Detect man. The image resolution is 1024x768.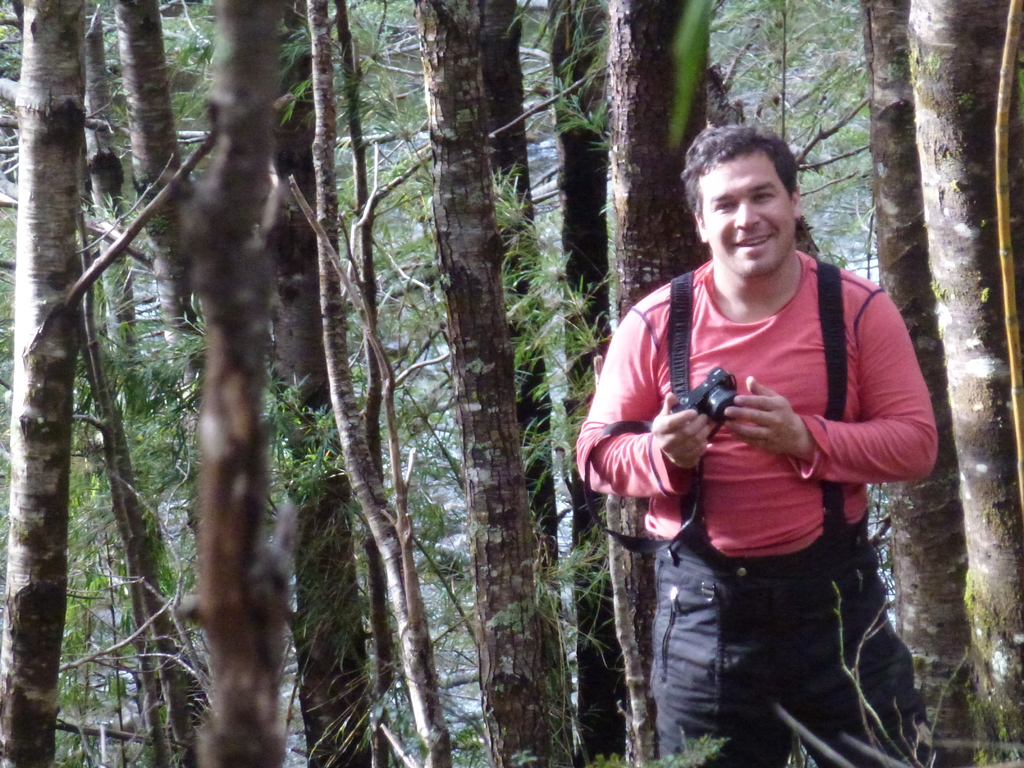
<region>561, 118, 959, 767</region>.
